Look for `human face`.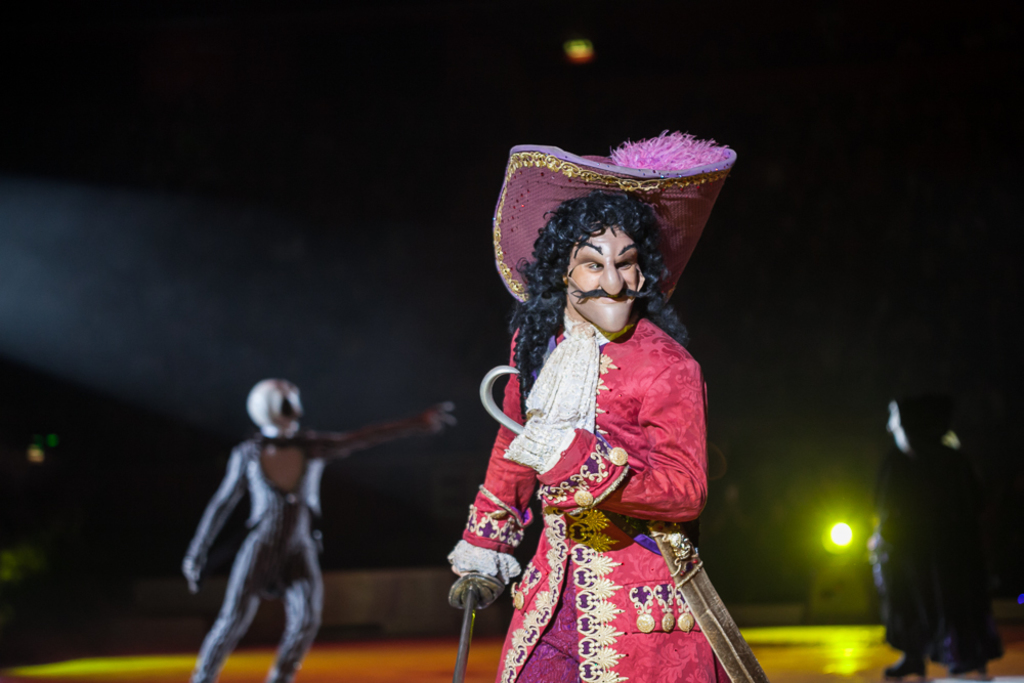
Found: 567,229,639,336.
